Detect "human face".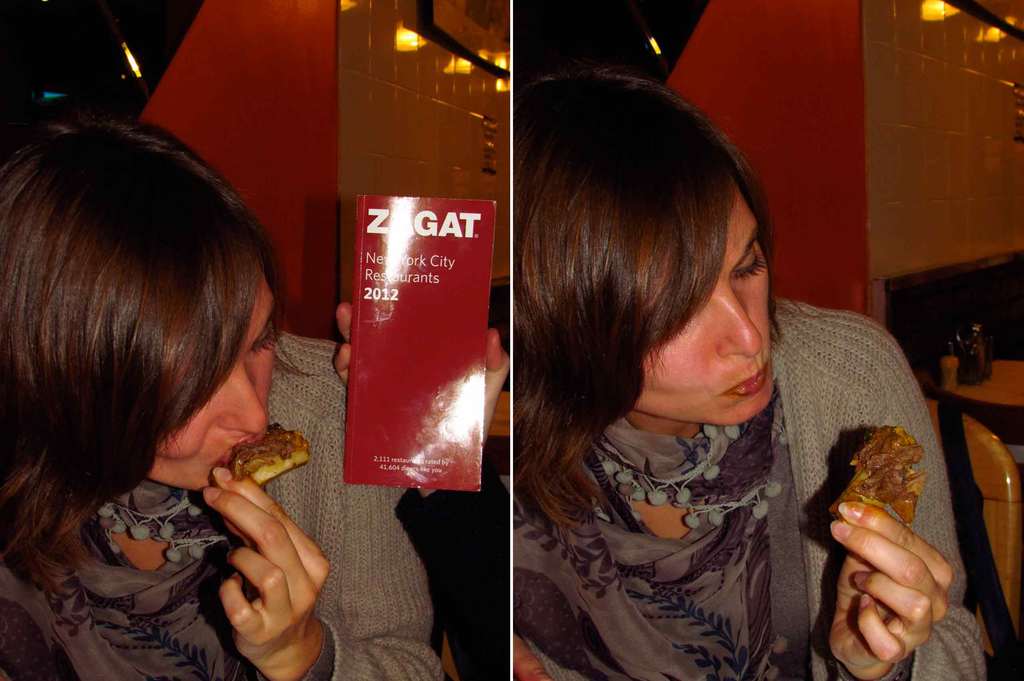
Detected at (154,235,275,488).
